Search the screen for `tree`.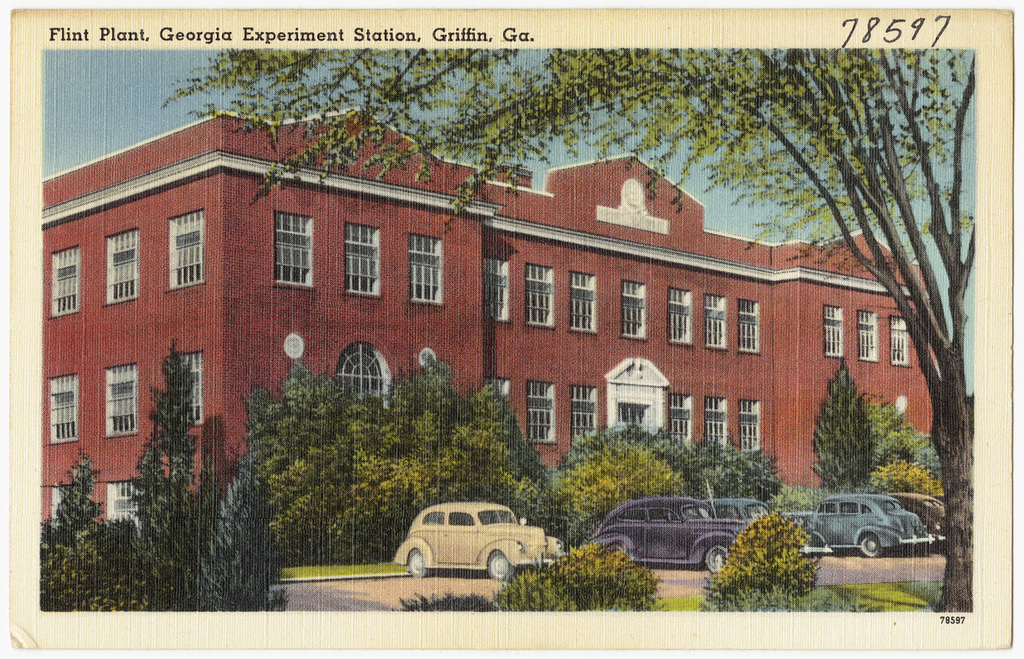
Found at (165,38,990,613).
